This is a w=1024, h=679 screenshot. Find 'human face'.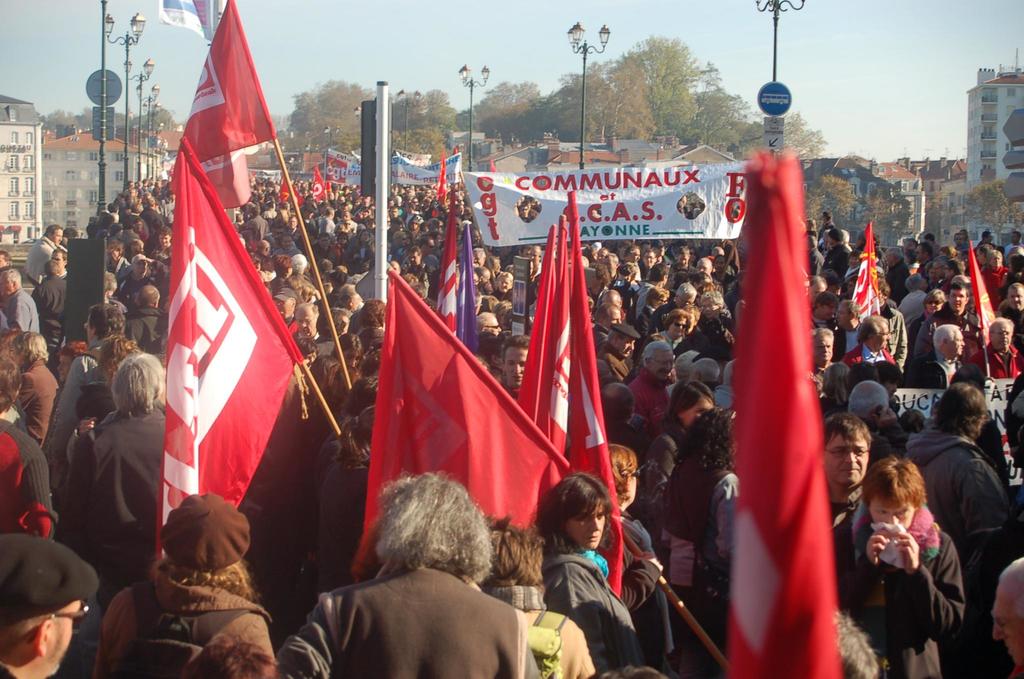
Bounding box: (x1=600, y1=296, x2=621, y2=307).
